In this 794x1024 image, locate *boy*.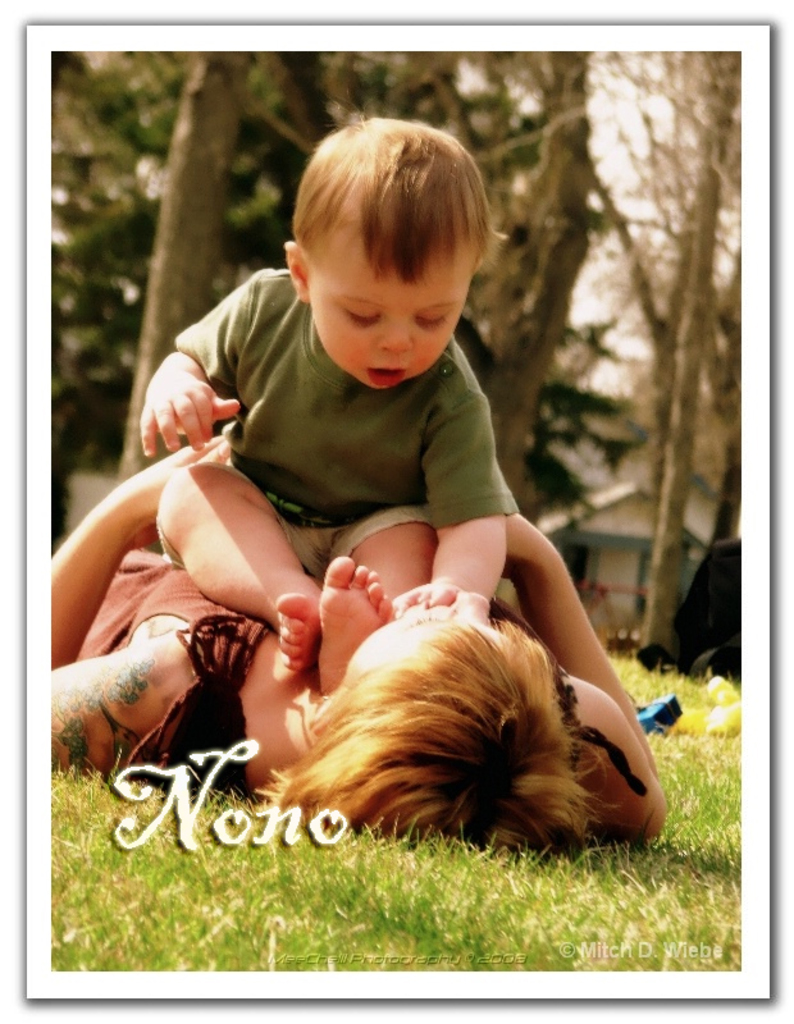
Bounding box: pyautogui.locateOnScreen(222, 106, 535, 607).
